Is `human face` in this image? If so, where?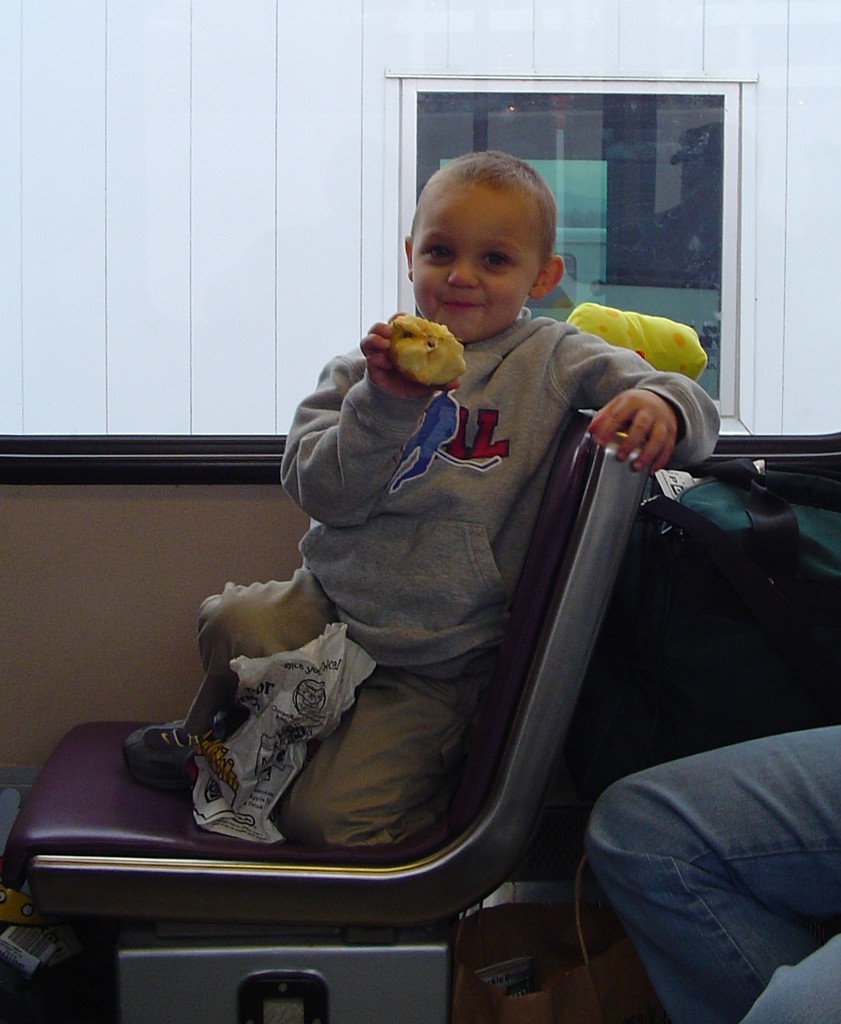
Yes, at {"x1": 408, "y1": 179, "x2": 547, "y2": 342}.
